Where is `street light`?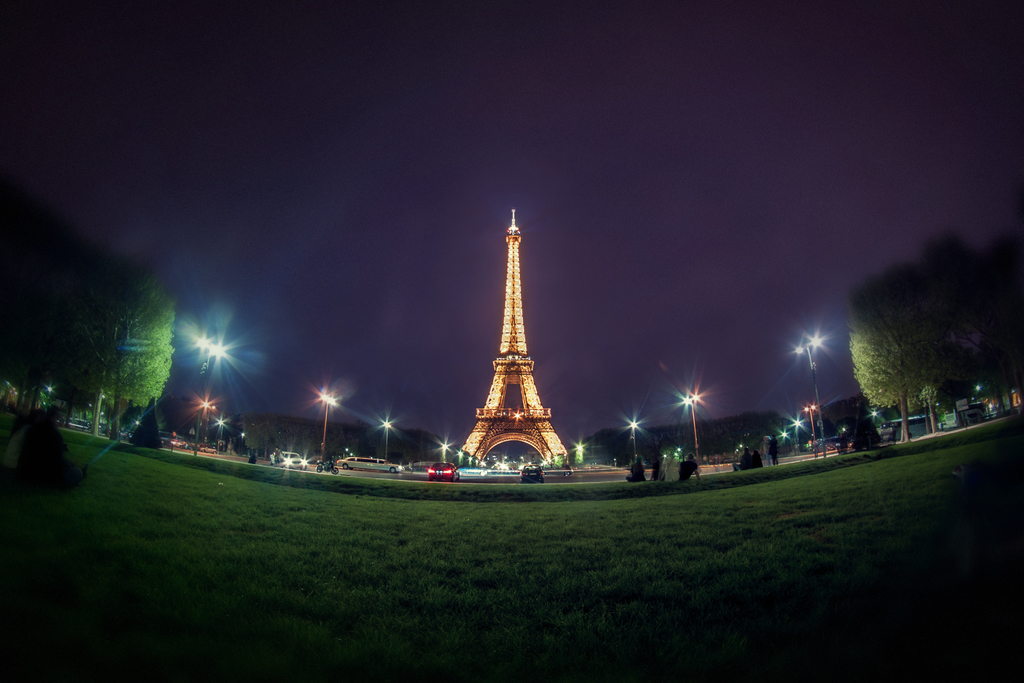
left=383, top=413, right=397, bottom=459.
